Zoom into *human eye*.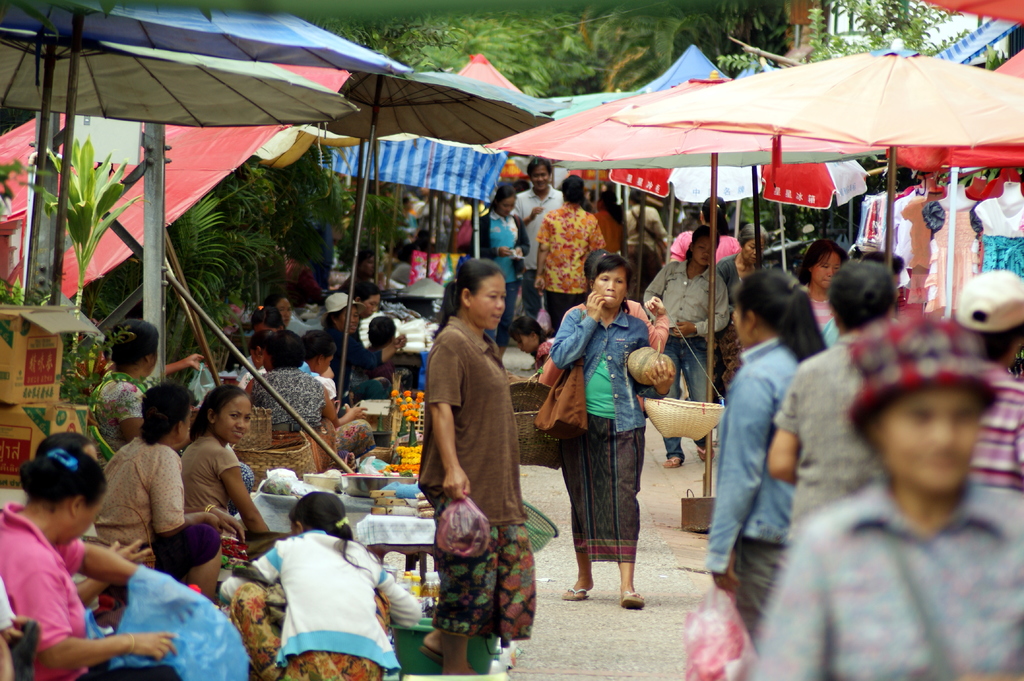
Zoom target: Rect(821, 264, 828, 268).
